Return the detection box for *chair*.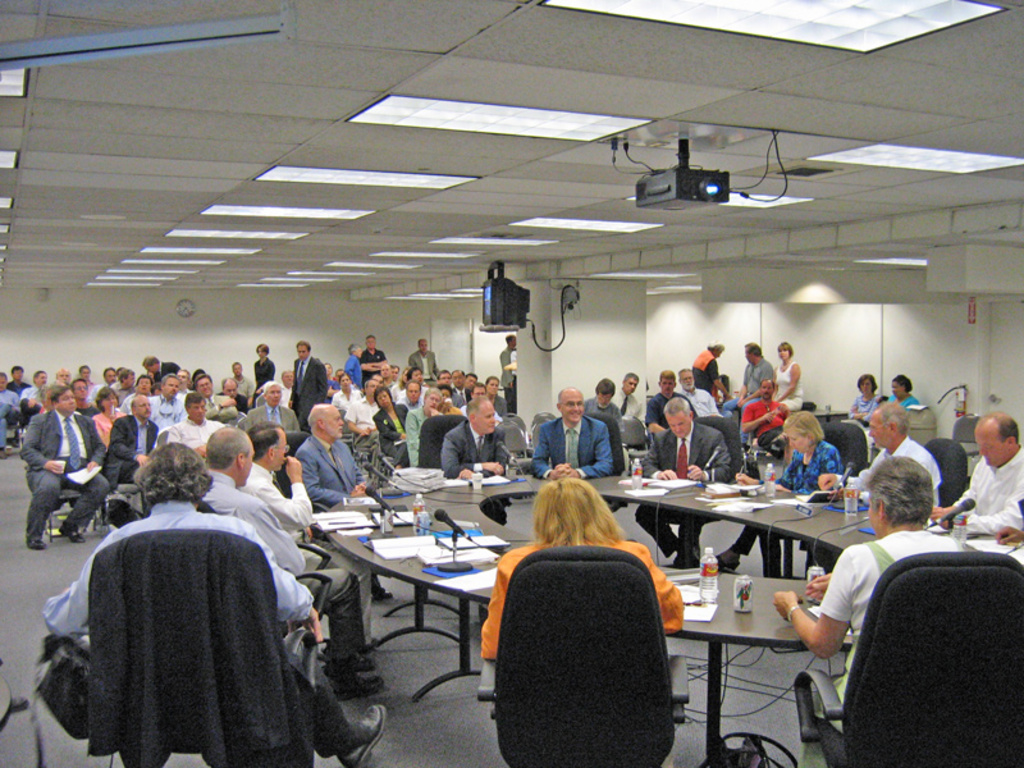
bbox(951, 413, 979, 475).
